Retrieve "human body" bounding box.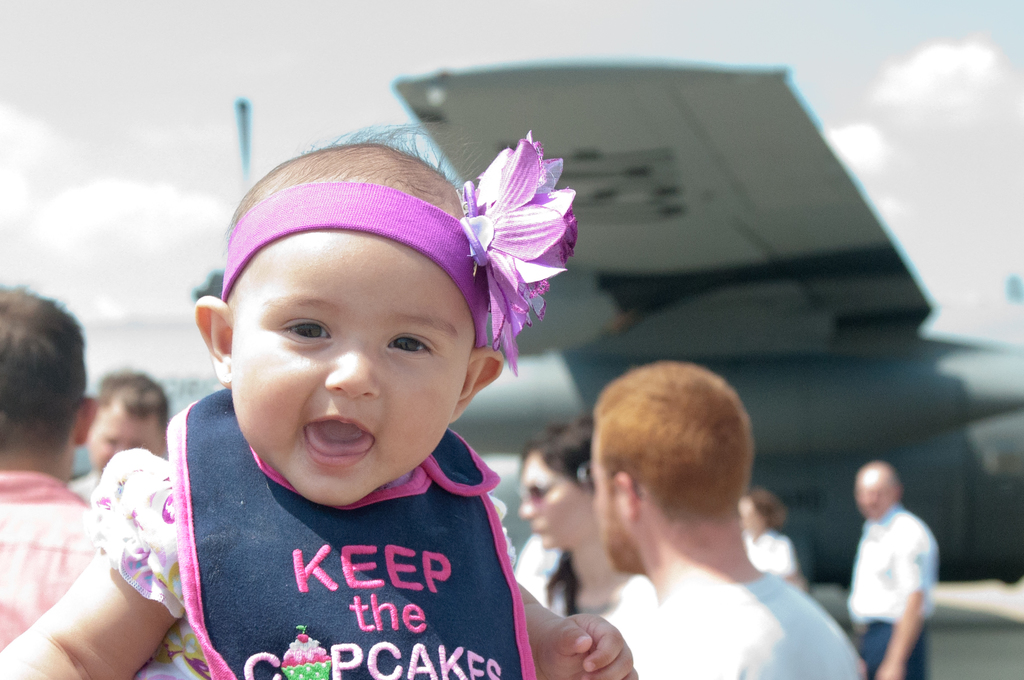
Bounding box: (left=531, top=392, right=869, bottom=679).
